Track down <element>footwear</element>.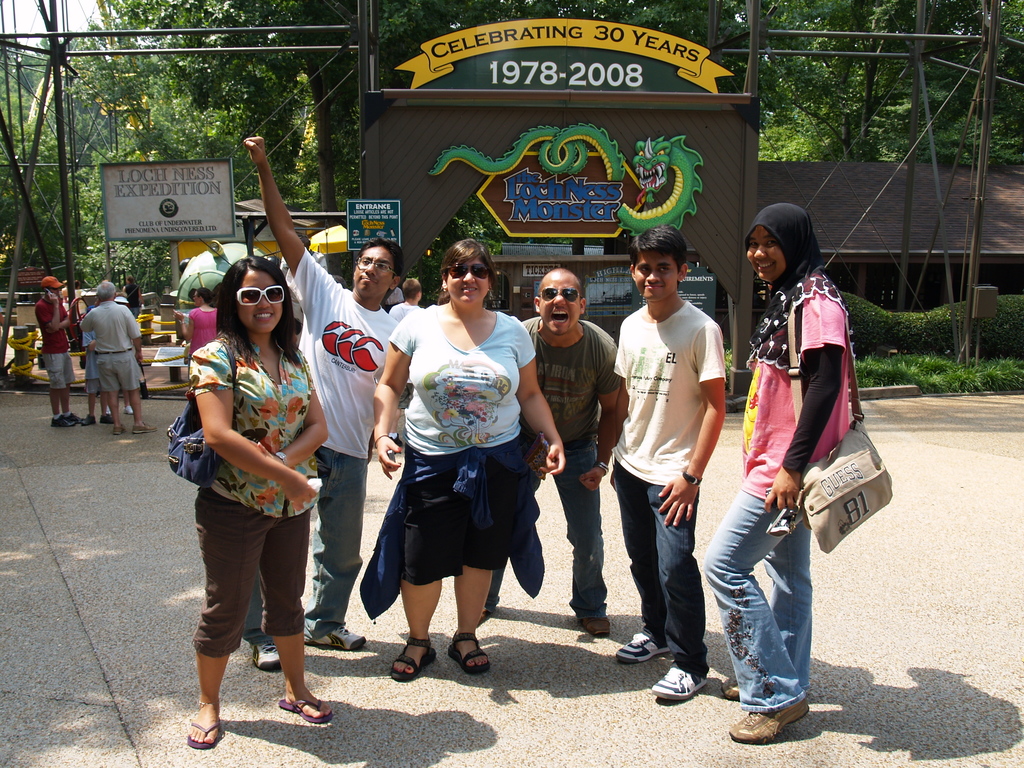
Tracked to {"x1": 648, "y1": 667, "x2": 707, "y2": 704}.
